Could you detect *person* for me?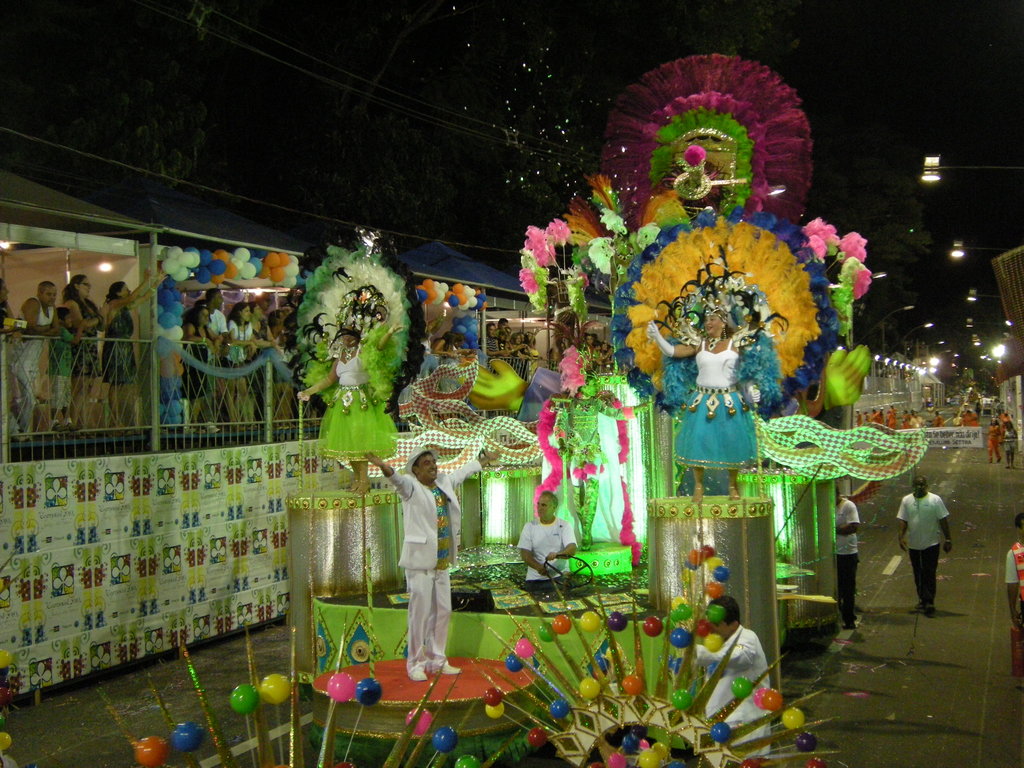
Detection result: region(1001, 512, 1023, 678).
